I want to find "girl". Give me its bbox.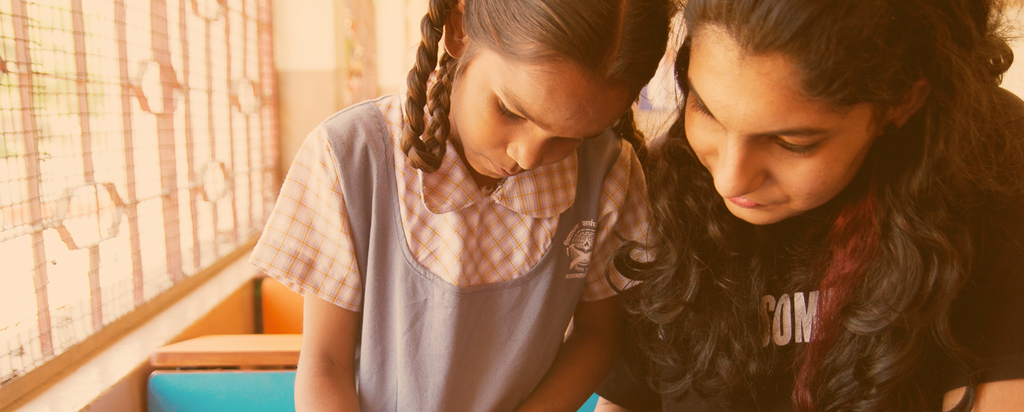
bbox=[249, 0, 655, 411].
